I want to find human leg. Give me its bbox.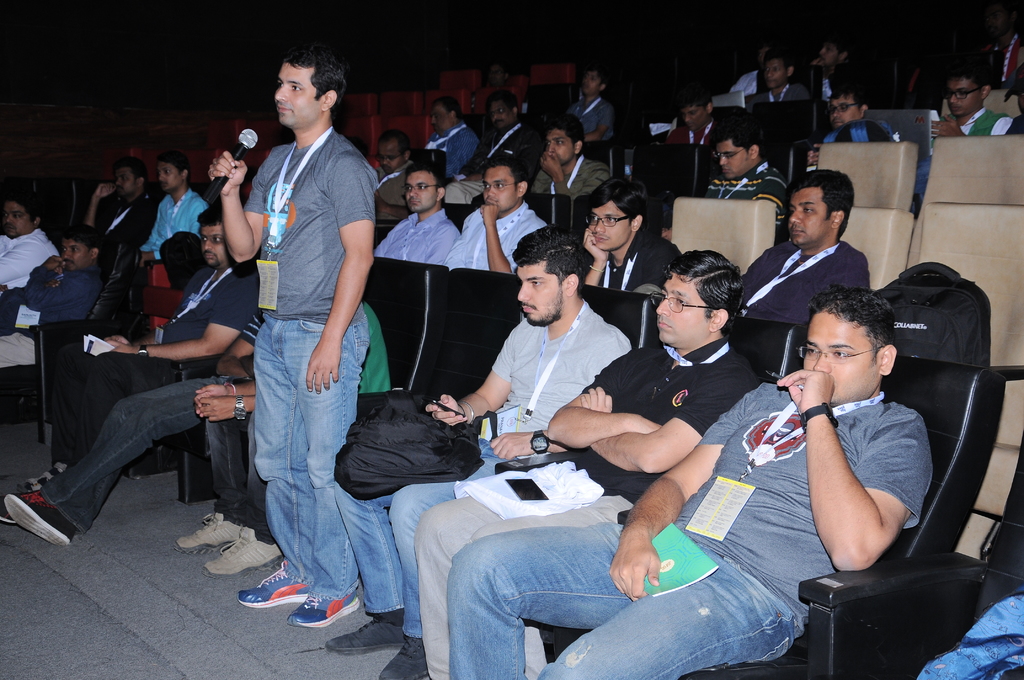
[174, 376, 259, 549].
